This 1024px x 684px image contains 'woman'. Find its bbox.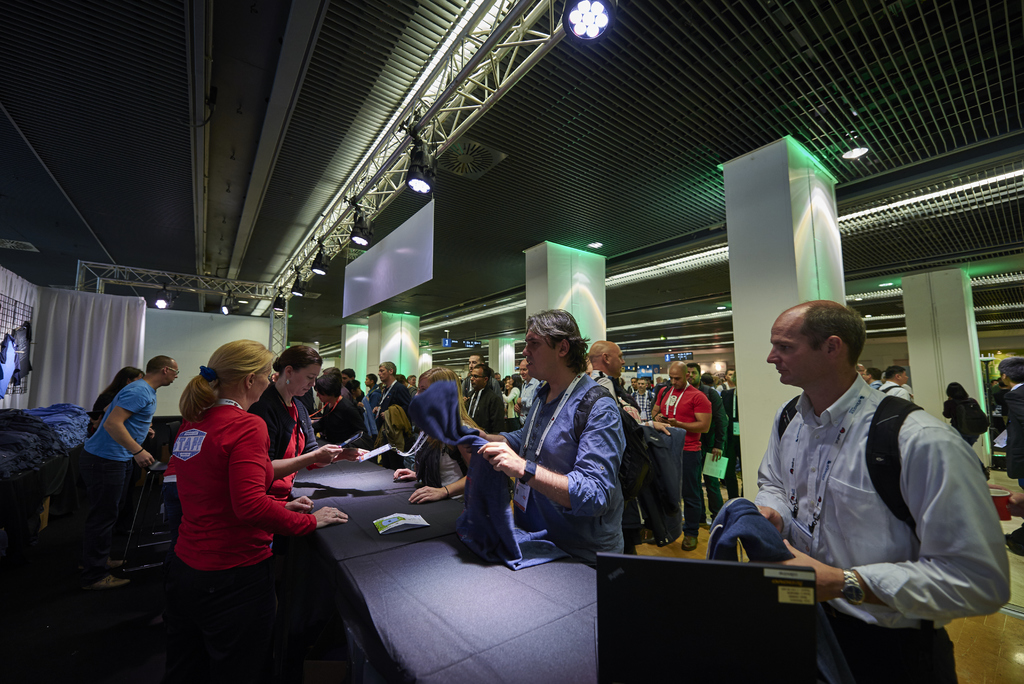
(left=252, top=340, right=359, bottom=557).
